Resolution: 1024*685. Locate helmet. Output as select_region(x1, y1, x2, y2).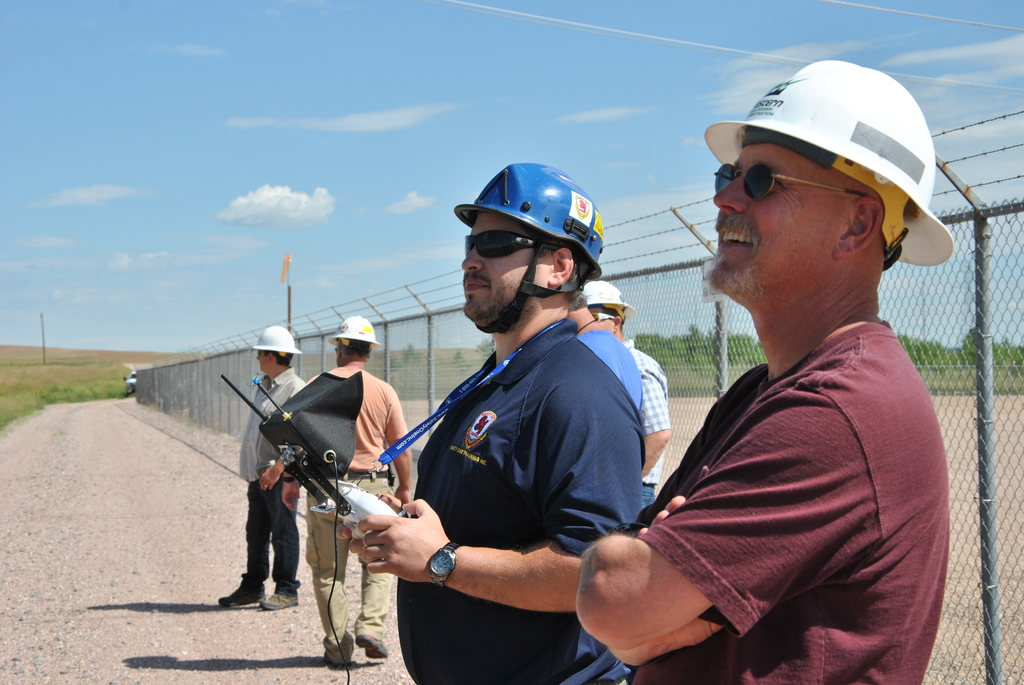
select_region(253, 325, 303, 354).
